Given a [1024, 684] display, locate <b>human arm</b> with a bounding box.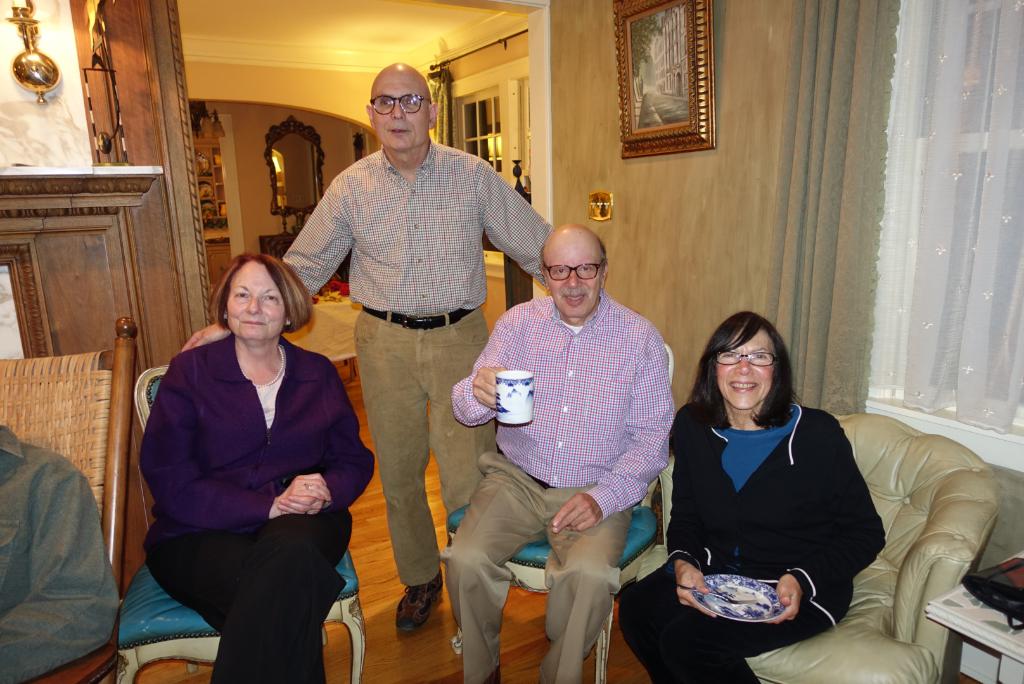
Located: rect(767, 409, 899, 626).
